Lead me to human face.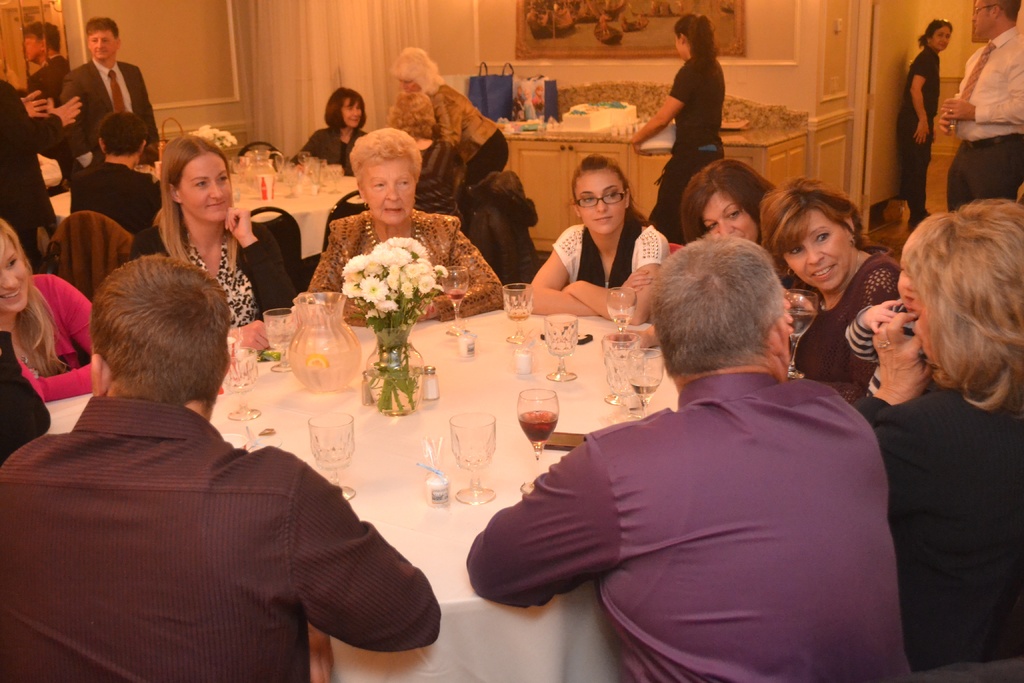
Lead to (973,0,995,33).
